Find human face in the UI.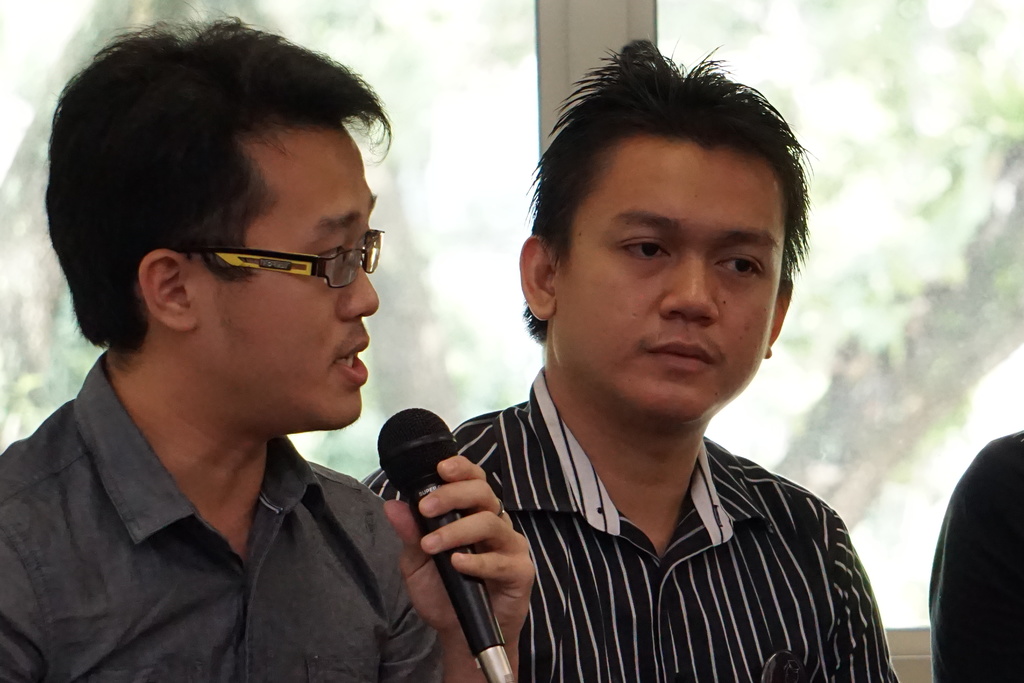
UI element at select_region(552, 147, 775, 411).
